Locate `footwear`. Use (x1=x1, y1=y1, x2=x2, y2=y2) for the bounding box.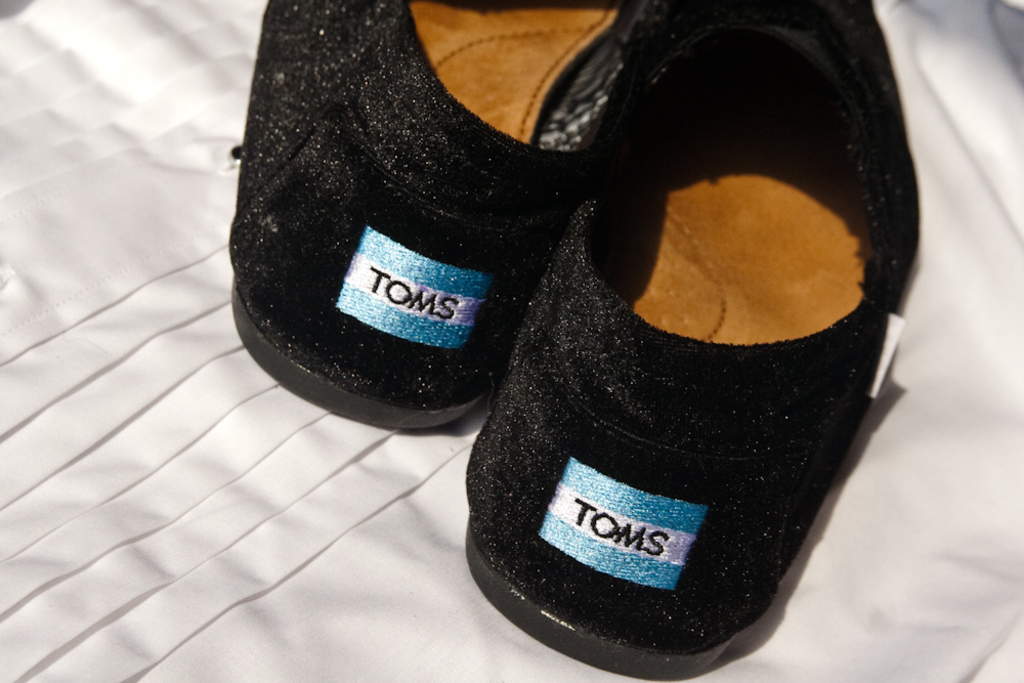
(x1=232, y1=0, x2=634, y2=416).
